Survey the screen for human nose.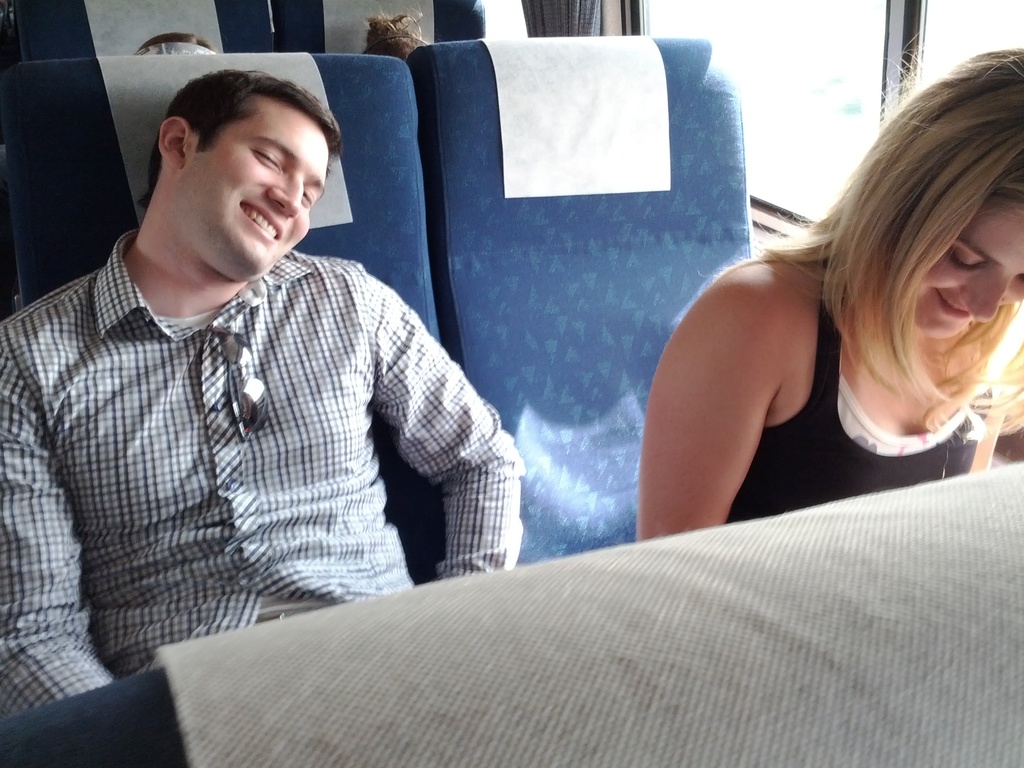
Survey found: {"x1": 961, "y1": 274, "x2": 1014, "y2": 323}.
